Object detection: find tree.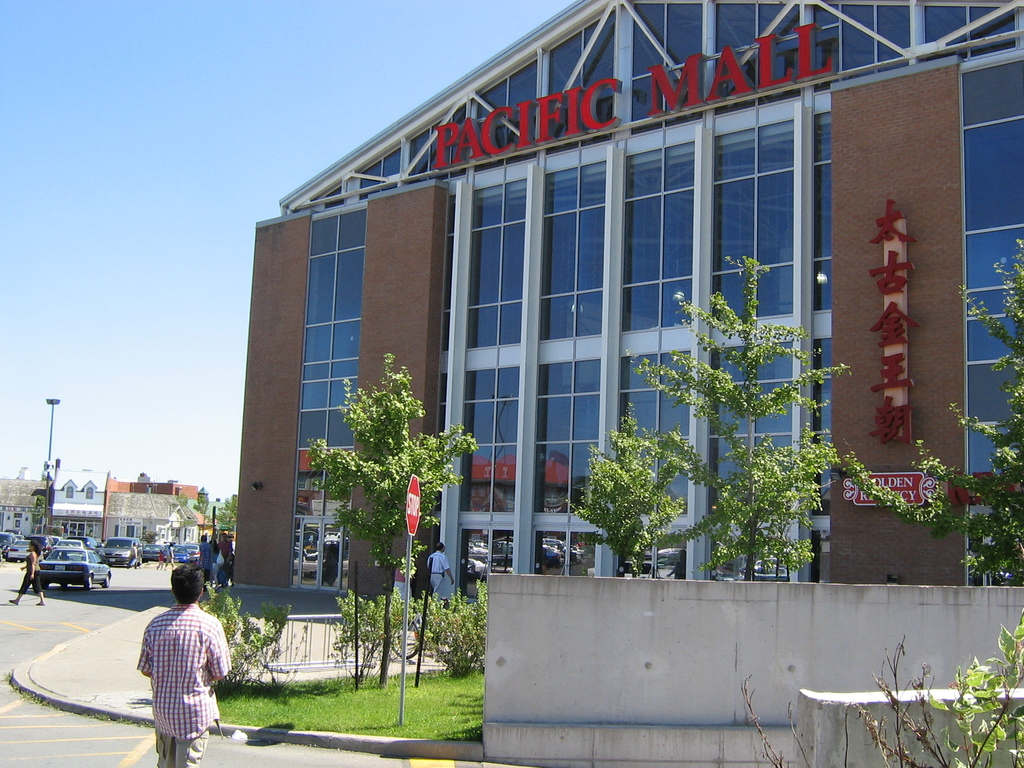
bbox=(851, 239, 1023, 591).
